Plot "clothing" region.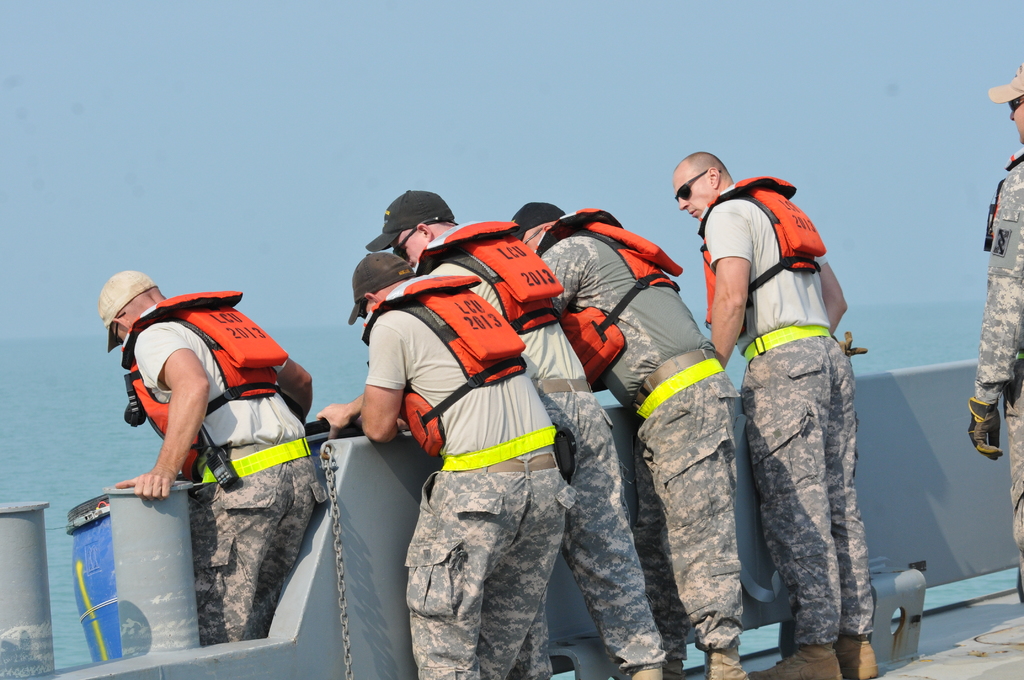
Plotted at bbox=[971, 142, 1023, 617].
